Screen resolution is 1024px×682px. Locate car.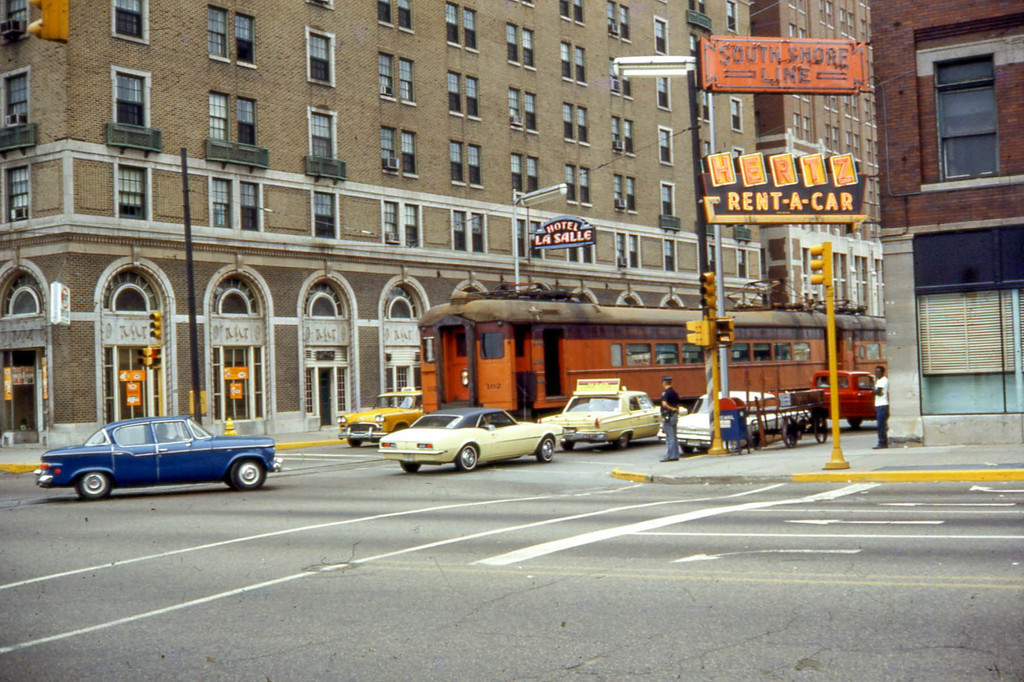
[x1=540, y1=373, x2=686, y2=452].
